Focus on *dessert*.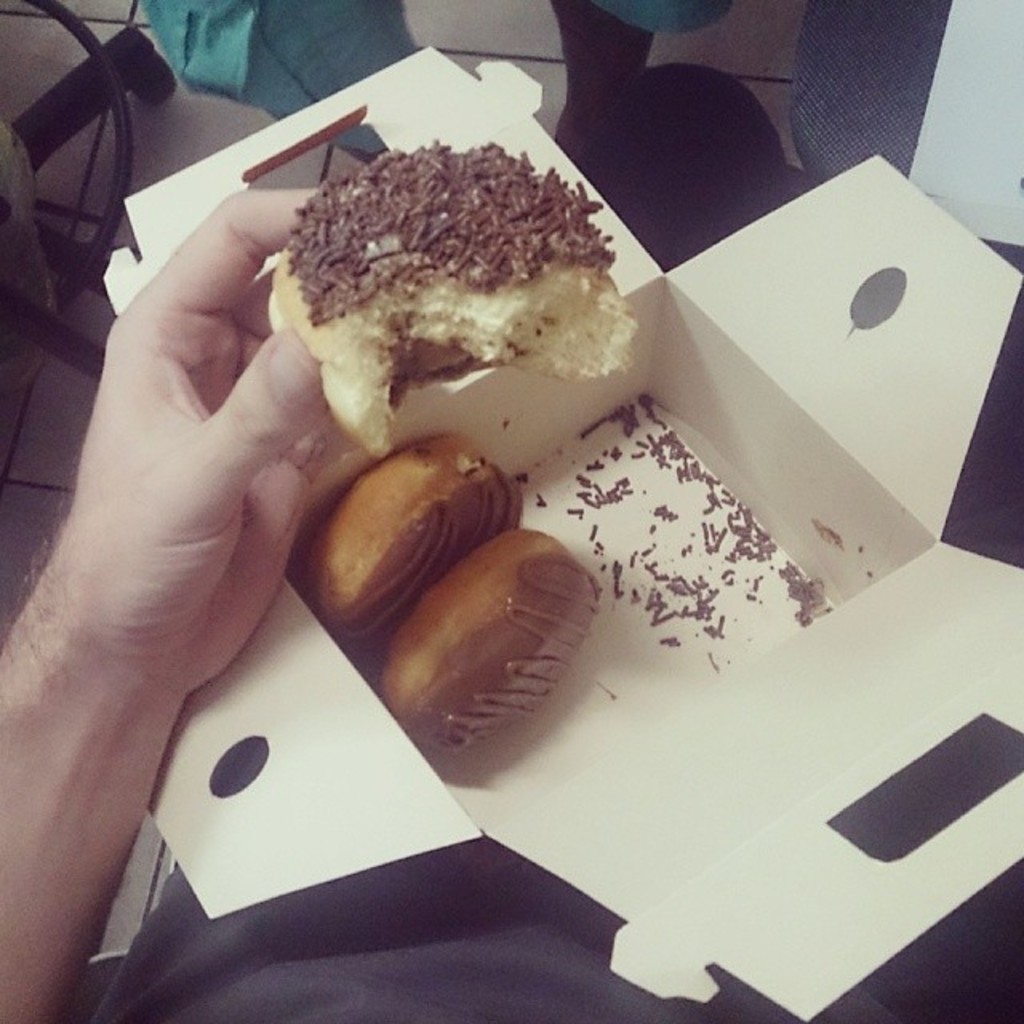
Focused at [x1=291, y1=445, x2=517, y2=650].
